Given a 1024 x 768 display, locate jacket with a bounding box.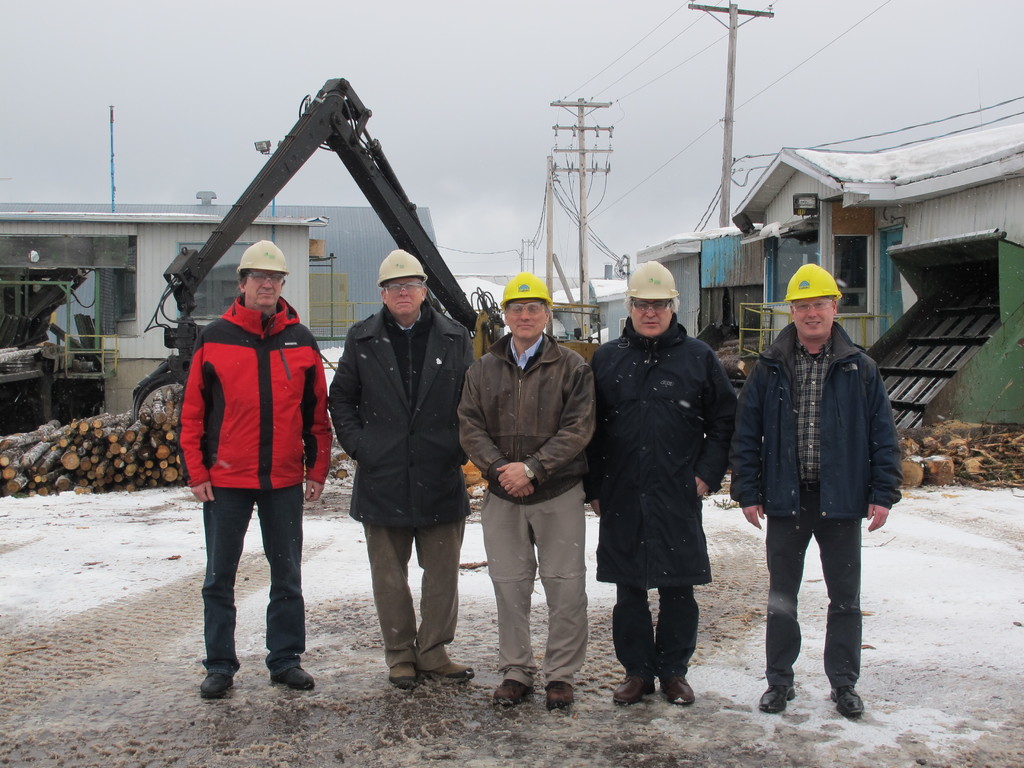
Located: 170 249 323 538.
